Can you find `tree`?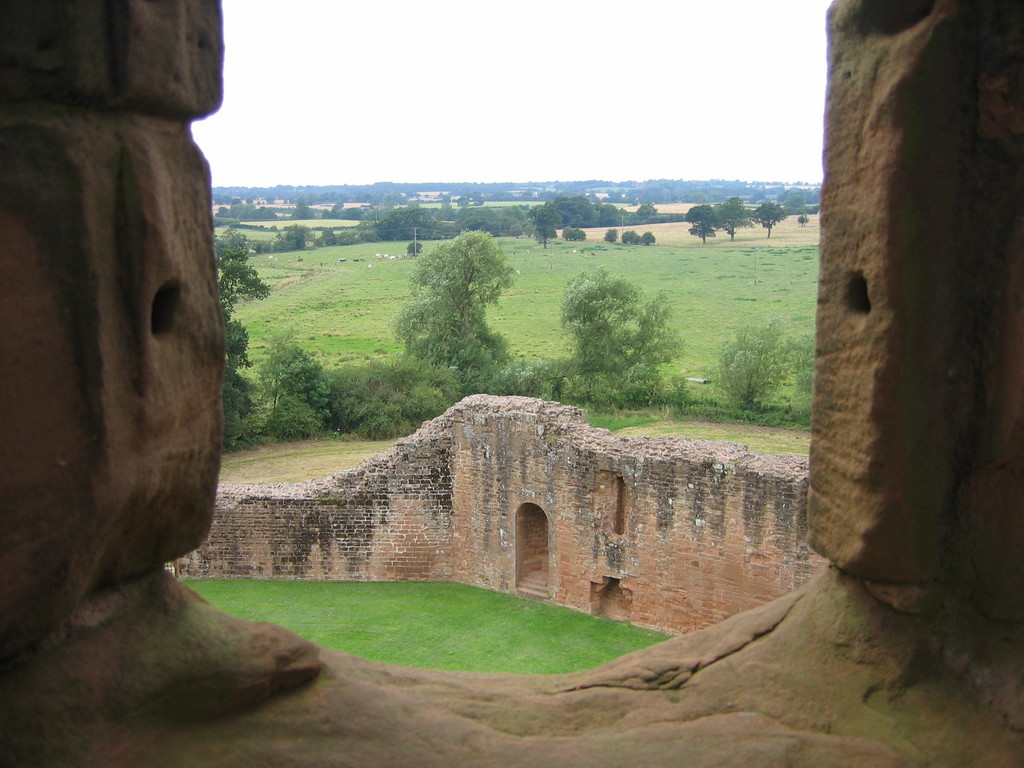
Yes, bounding box: box(561, 271, 686, 386).
